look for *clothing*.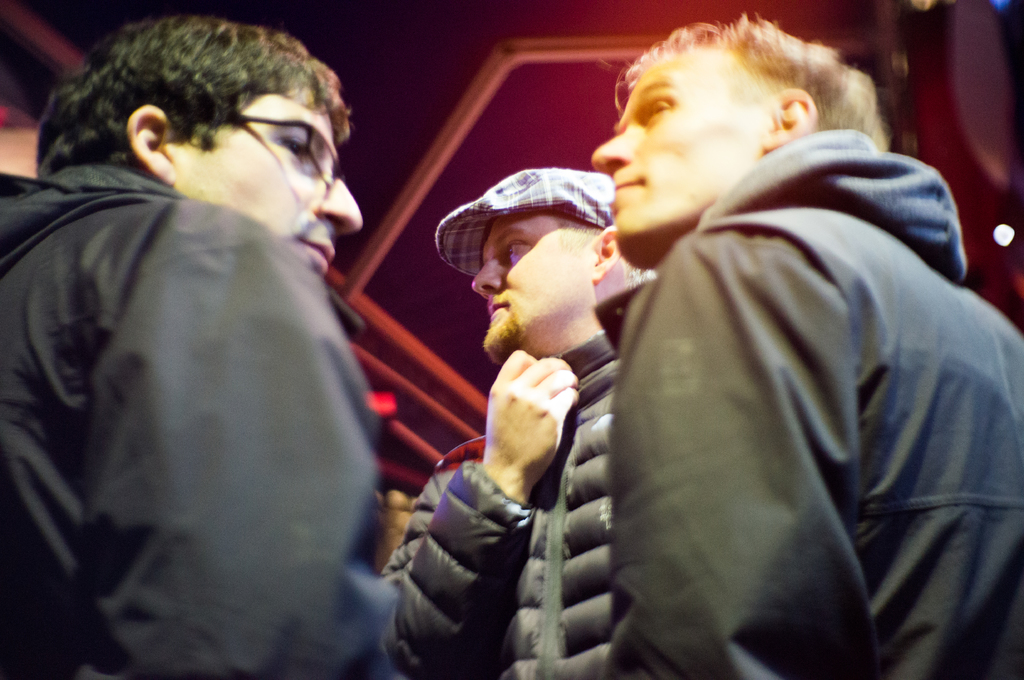
Found: 10/81/399/679.
